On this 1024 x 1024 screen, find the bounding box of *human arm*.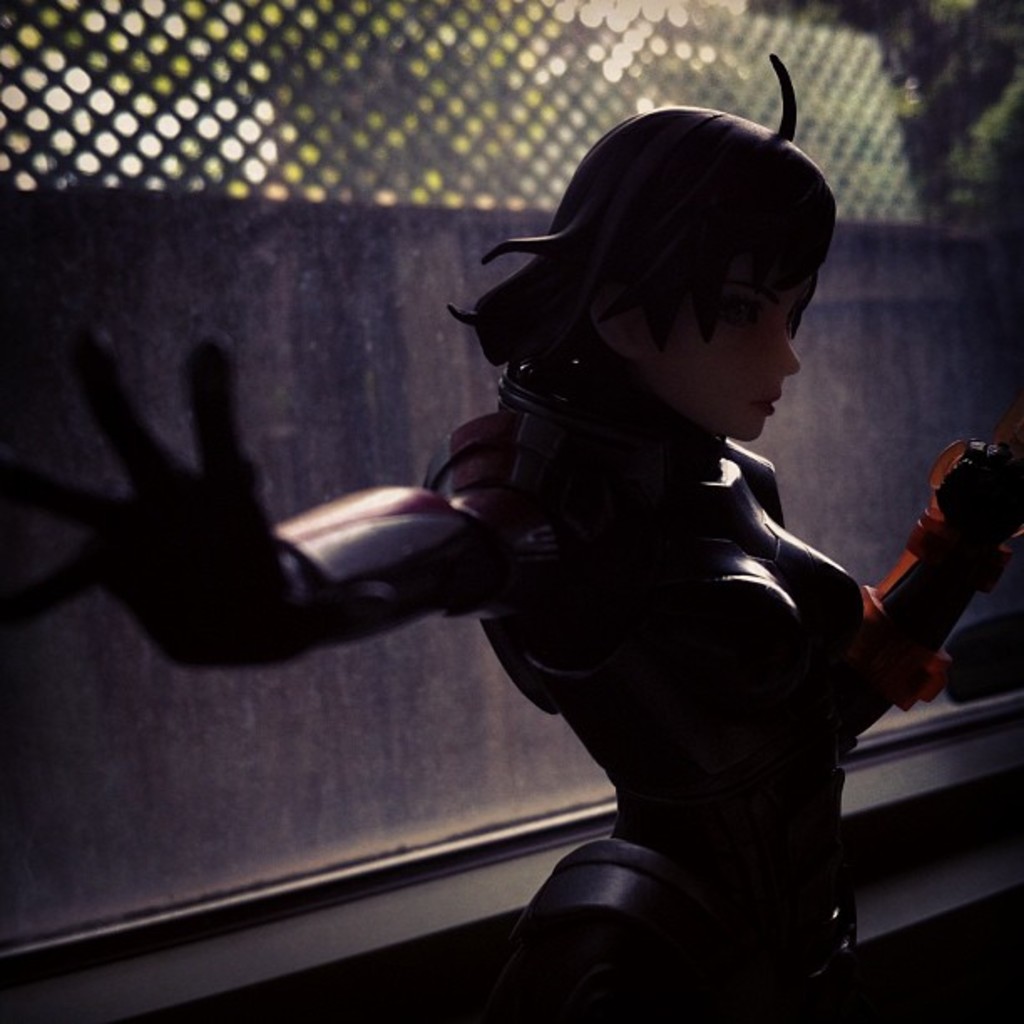
Bounding box: [x1=847, y1=437, x2=1022, y2=745].
